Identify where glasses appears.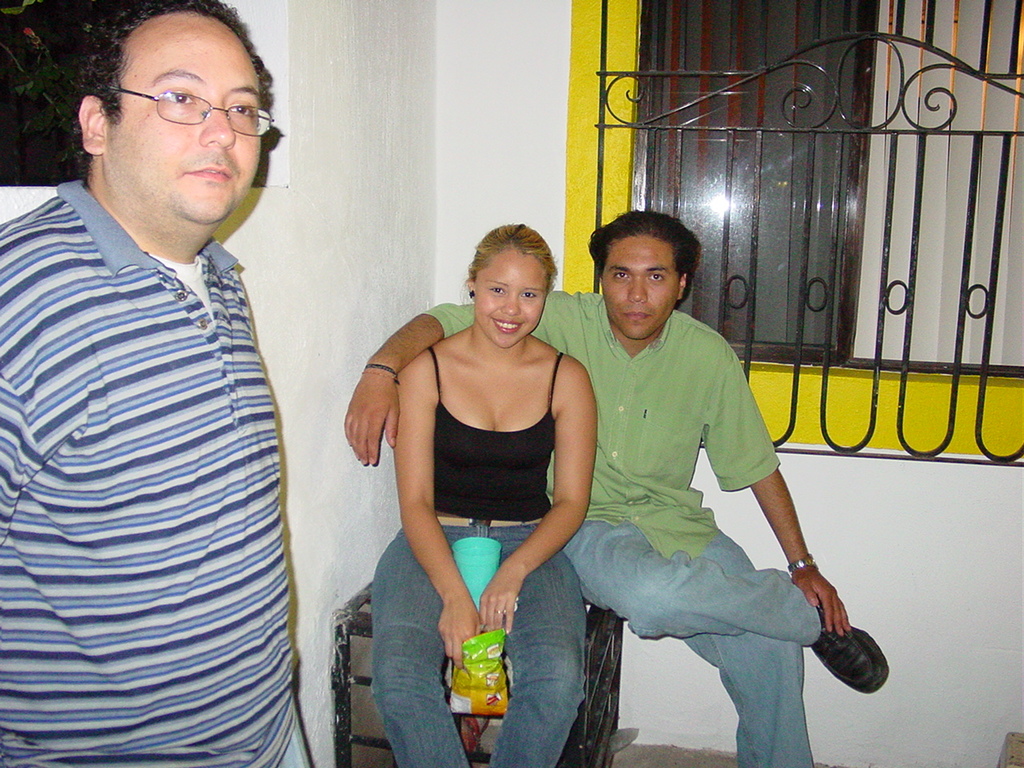
Appears at 90,80,282,144.
